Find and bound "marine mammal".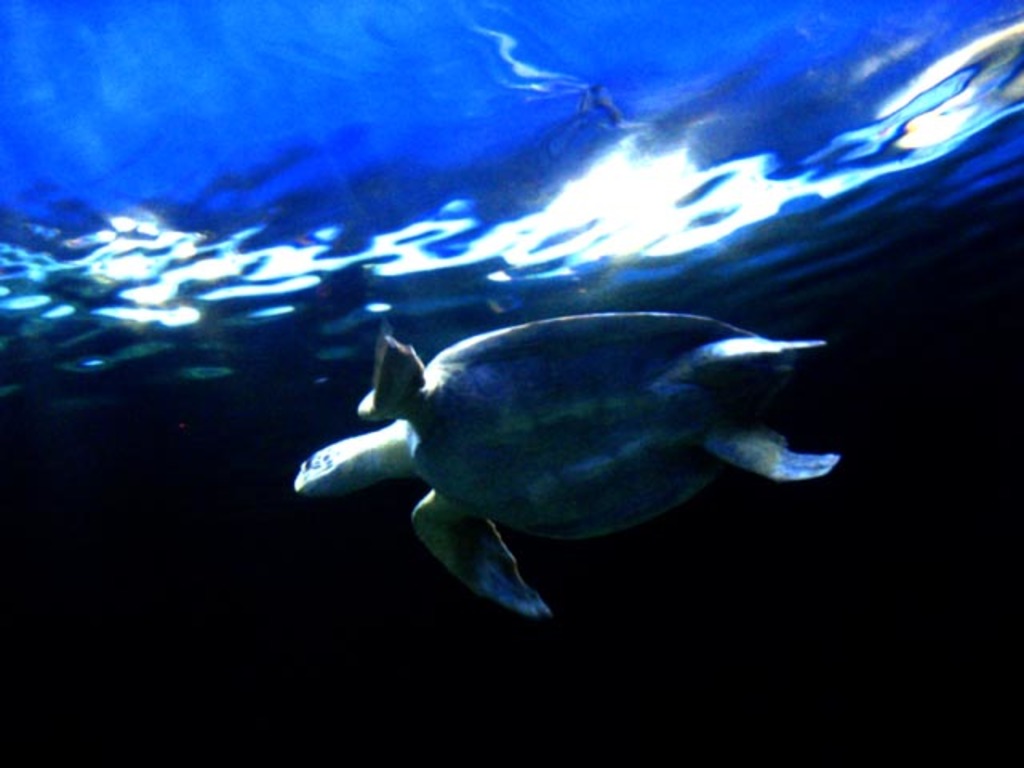
Bound: bbox=(285, 315, 840, 614).
